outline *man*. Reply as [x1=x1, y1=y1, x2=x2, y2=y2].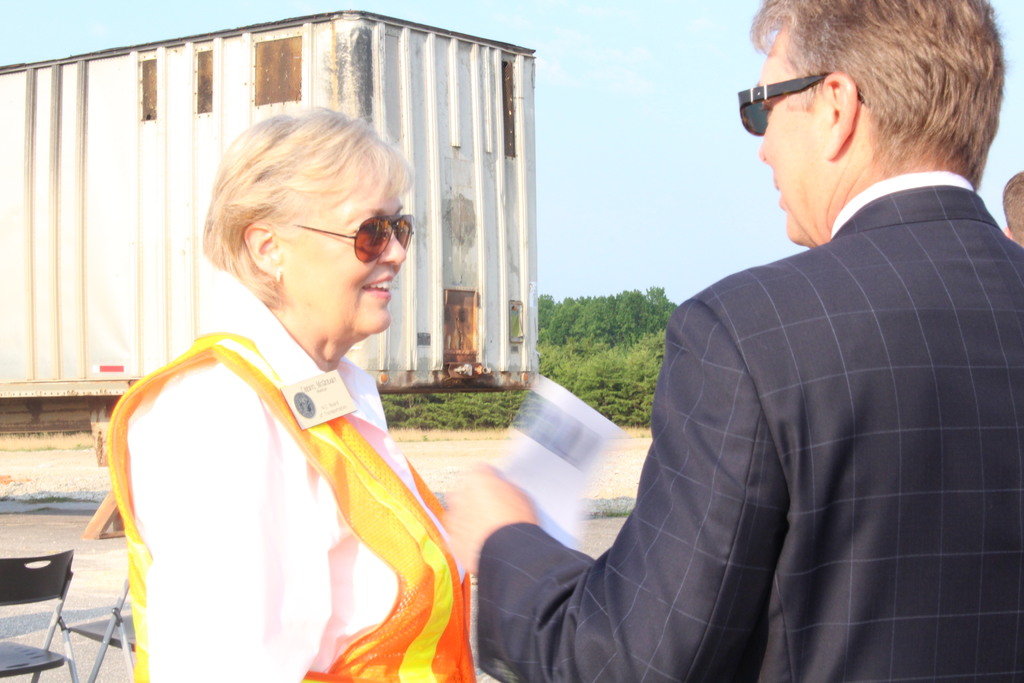
[x1=445, y1=0, x2=1023, y2=682].
